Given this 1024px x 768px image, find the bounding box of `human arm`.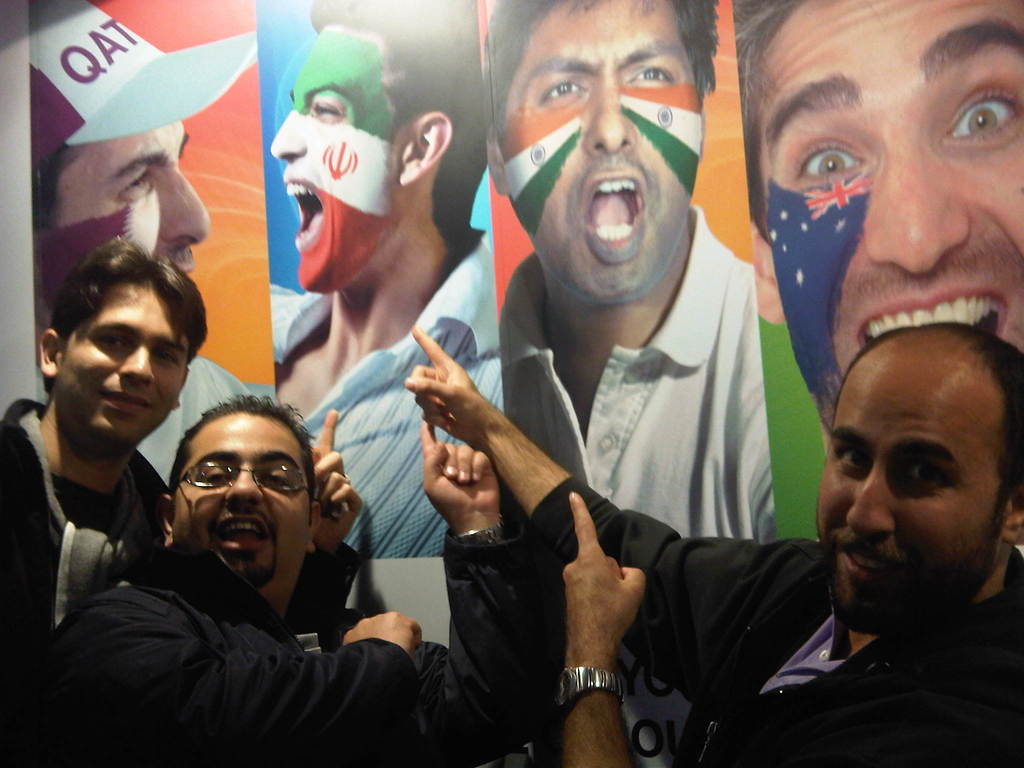
region(355, 413, 567, 767).
